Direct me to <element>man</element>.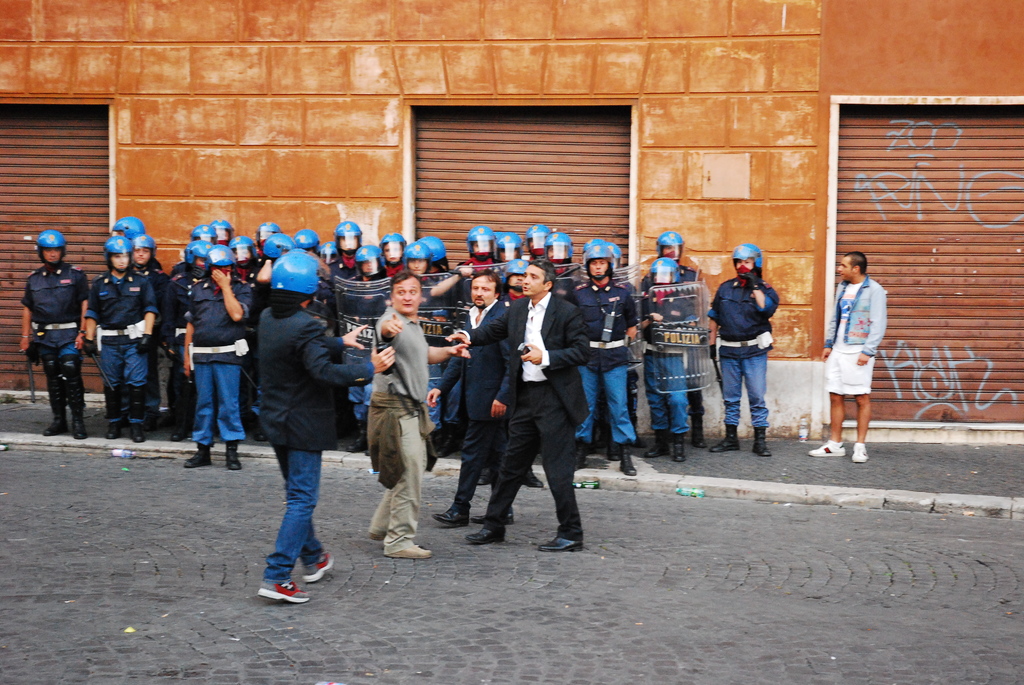
Direction: <bbox>362, 270, 472, 562</bbox>.
